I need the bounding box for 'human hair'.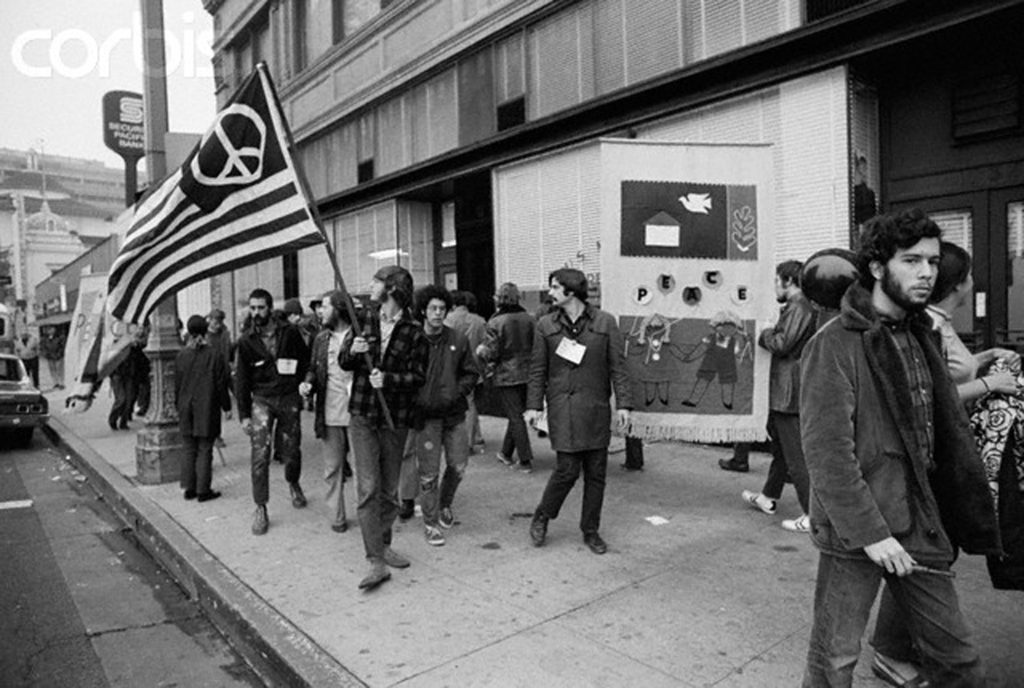
Here it is: x1=932, y1=242, x2=974, y2=305.
